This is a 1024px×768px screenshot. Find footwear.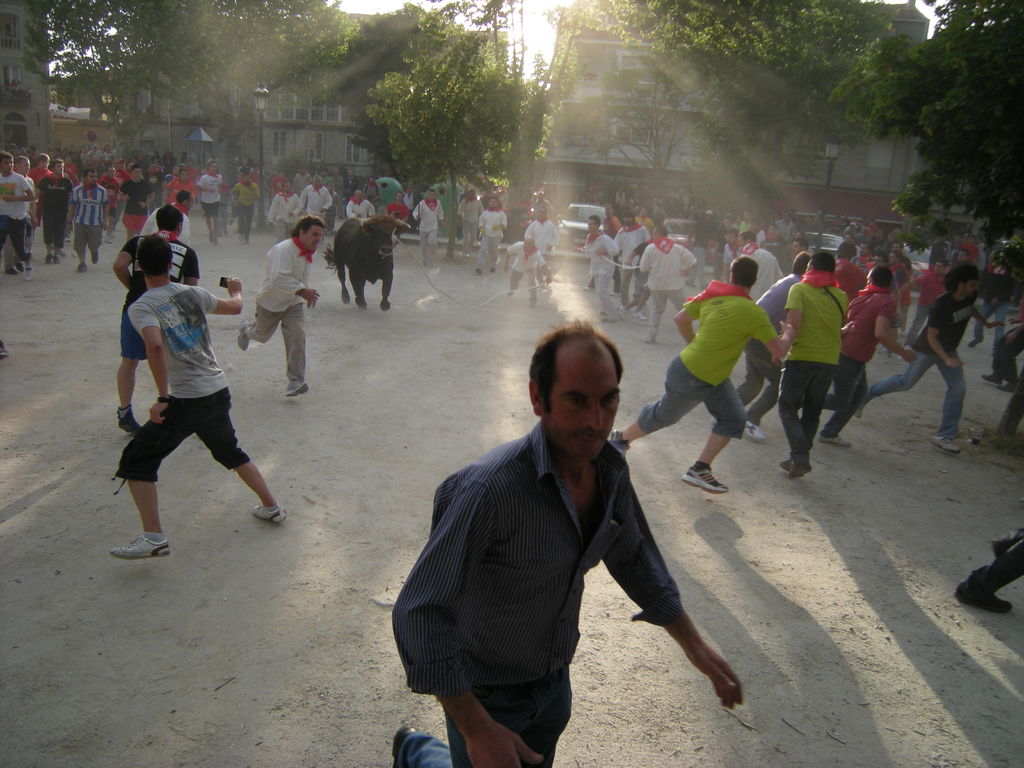
Bounding box: crop(964, 337, 985, 349).
